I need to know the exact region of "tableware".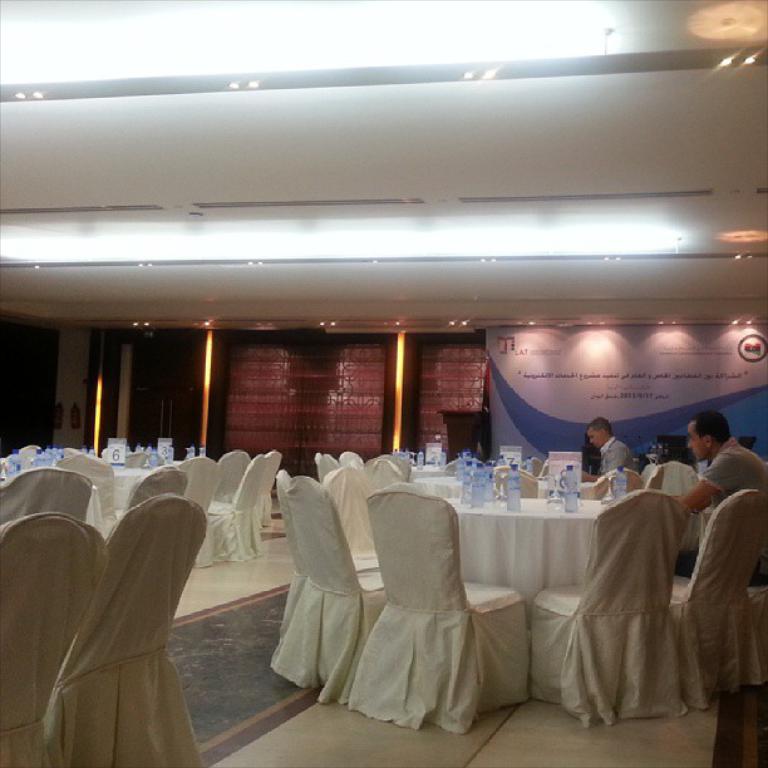
Region: [604, 452, 611, 504].
